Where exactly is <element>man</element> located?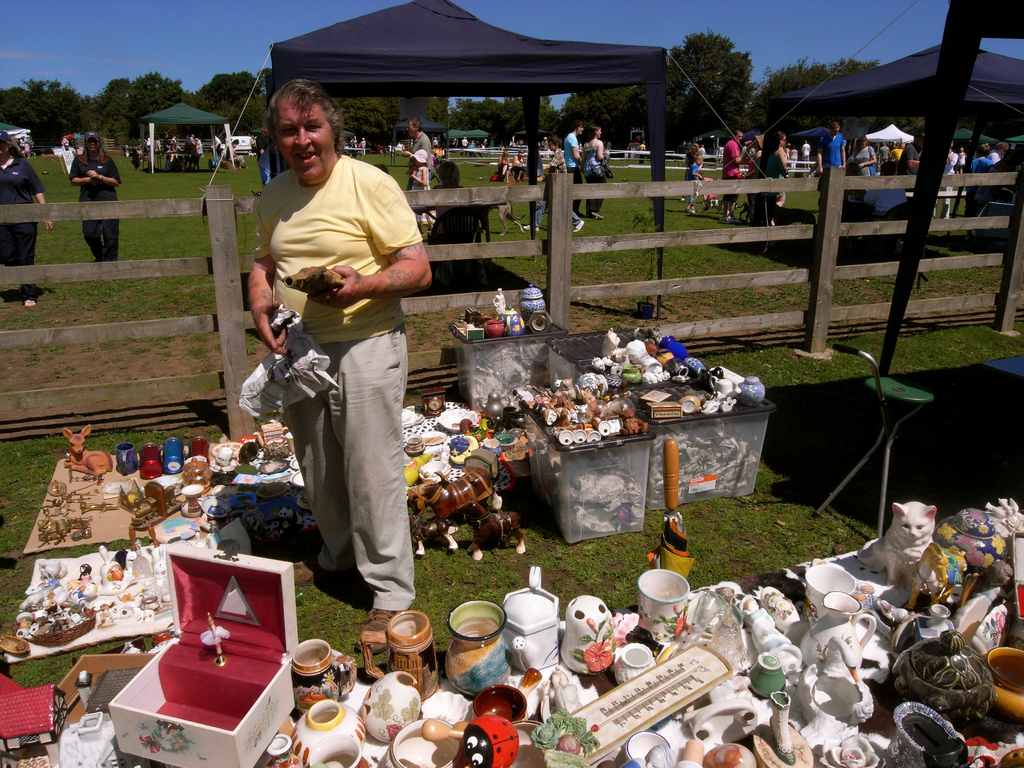
Its bounding box is <bbox>256, 116, 268, 187</bbox>.
